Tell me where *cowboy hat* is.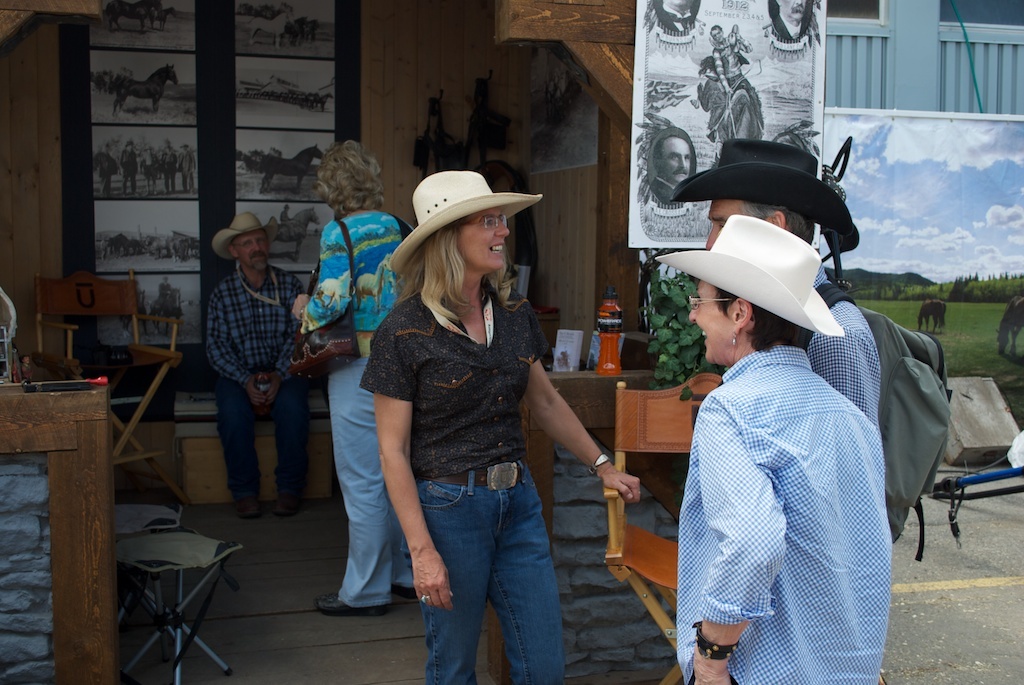
*cowboy hat* is at x1=672, y1=135, x2=859, y2=287.
